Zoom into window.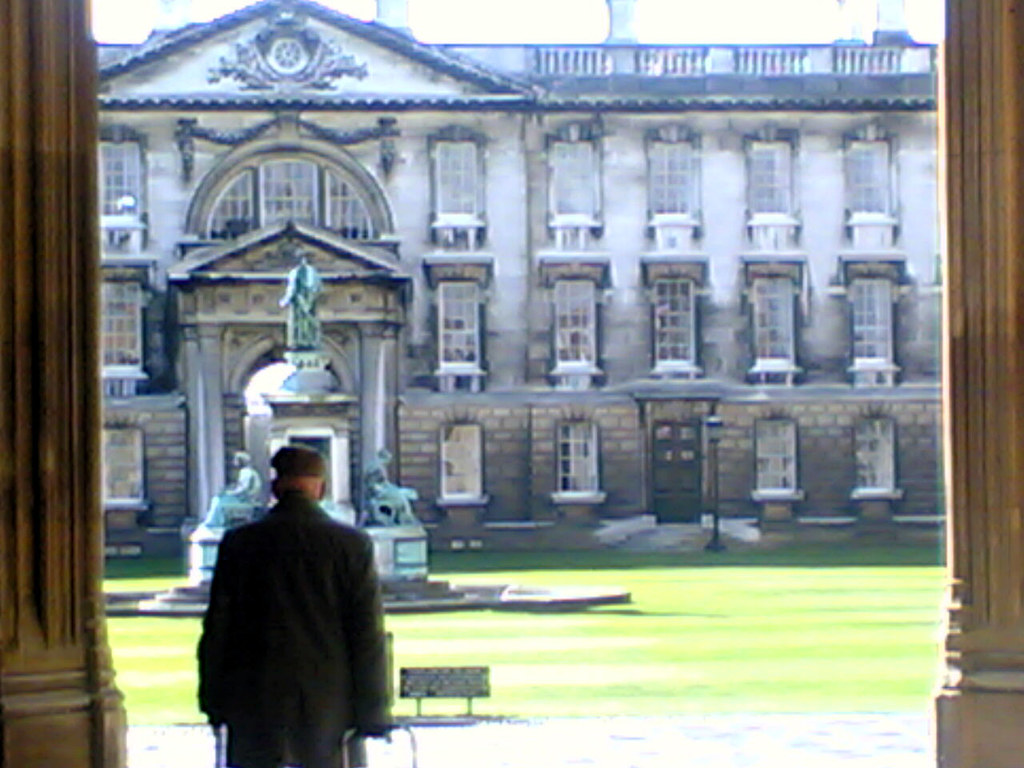
Zoom target: region(210, 178, 250, 242).
